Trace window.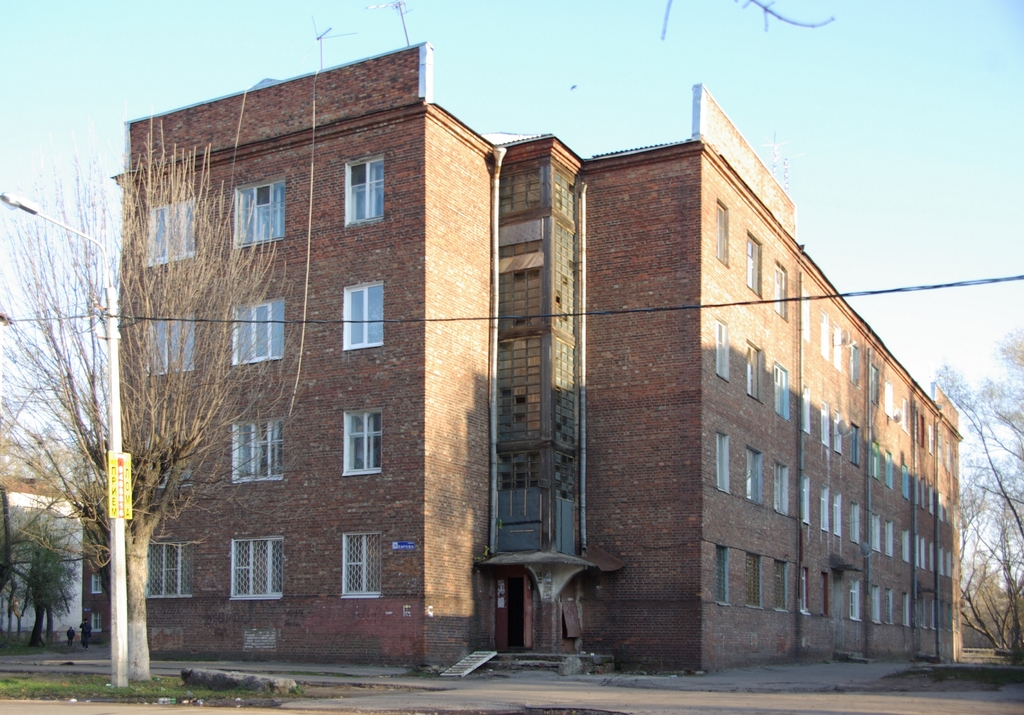
Traced to bbox=[775, 555, 794, 612].
